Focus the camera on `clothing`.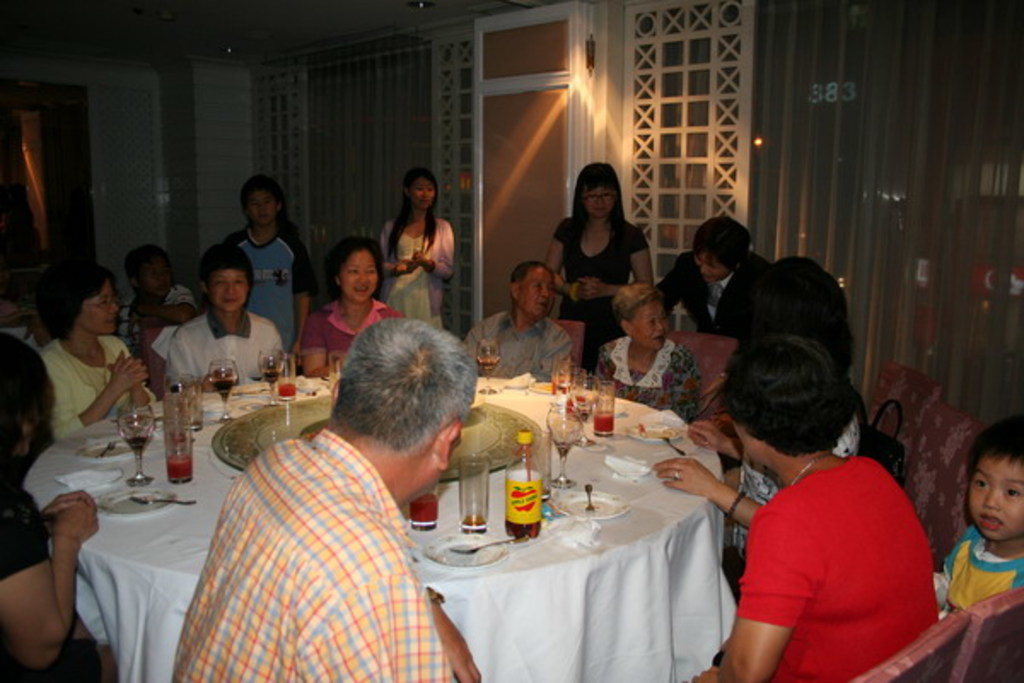
Focus region: (657,251,741,326).
